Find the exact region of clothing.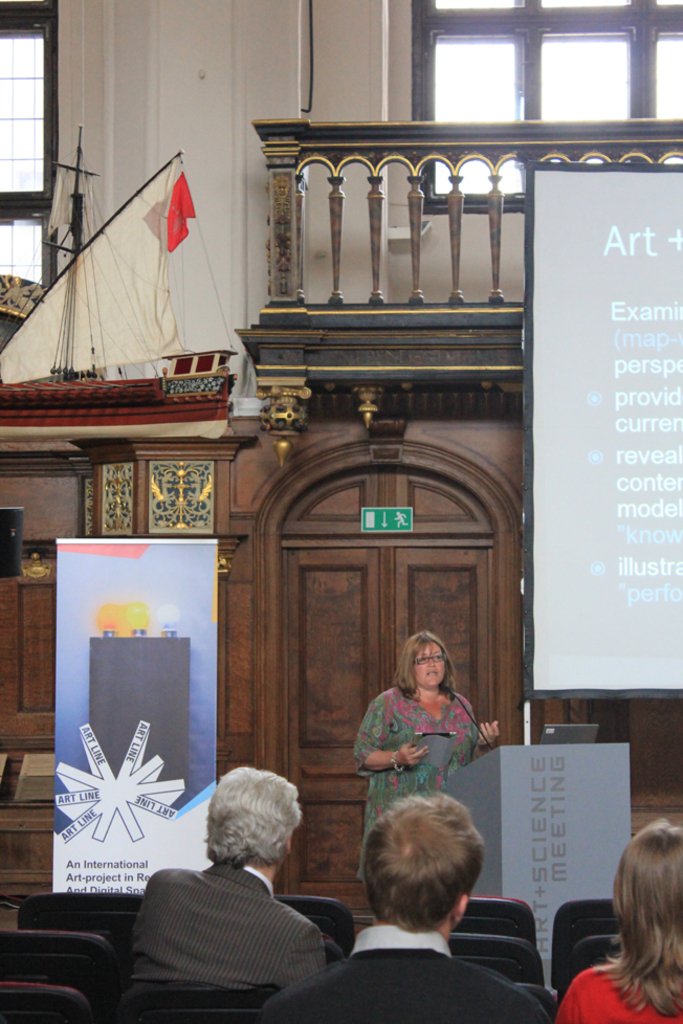
Exact region: bbox(133, 880, 315, 1008).
